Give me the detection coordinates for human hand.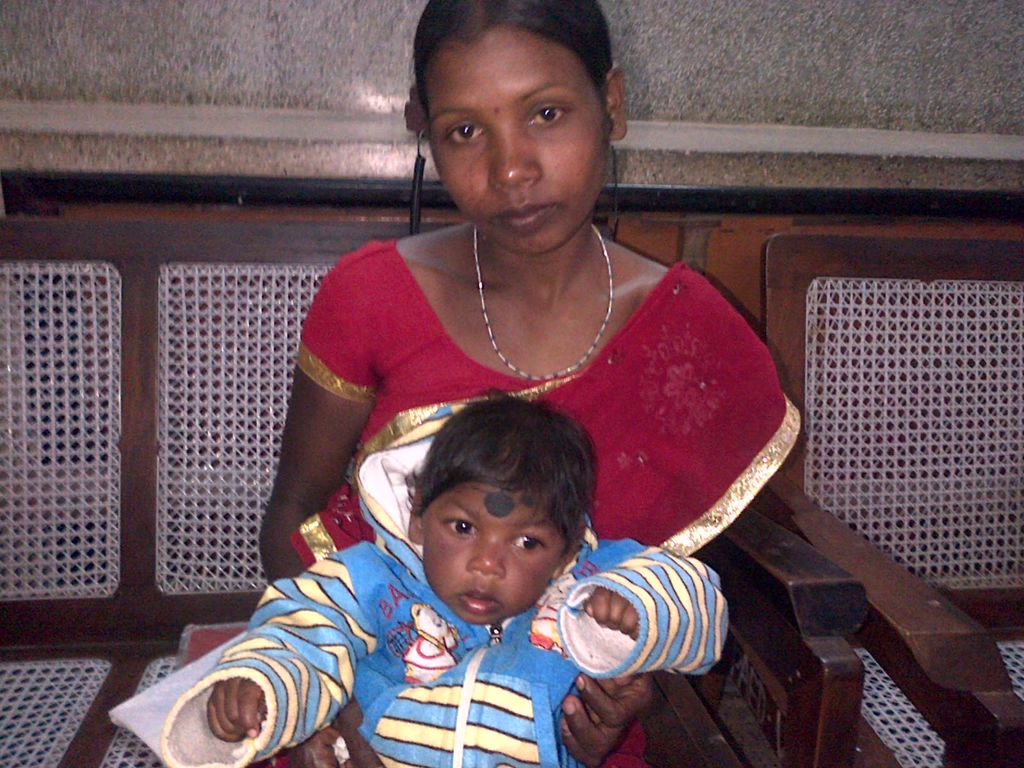
{"x1": 251, "y1": 254, "x2": 391, "y2": 596}.
